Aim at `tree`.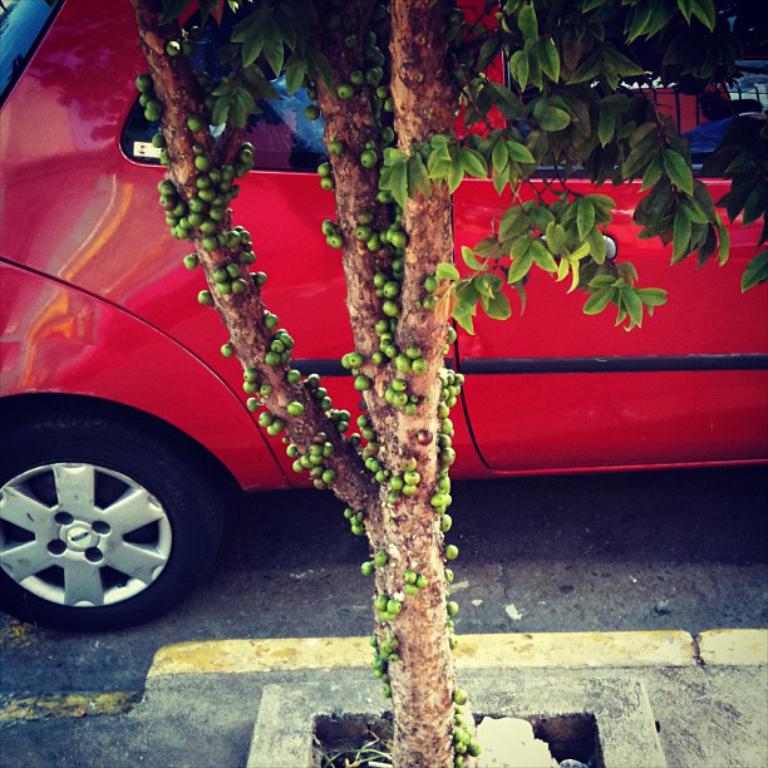
Aimed at region(127, 0, 767, 767).
